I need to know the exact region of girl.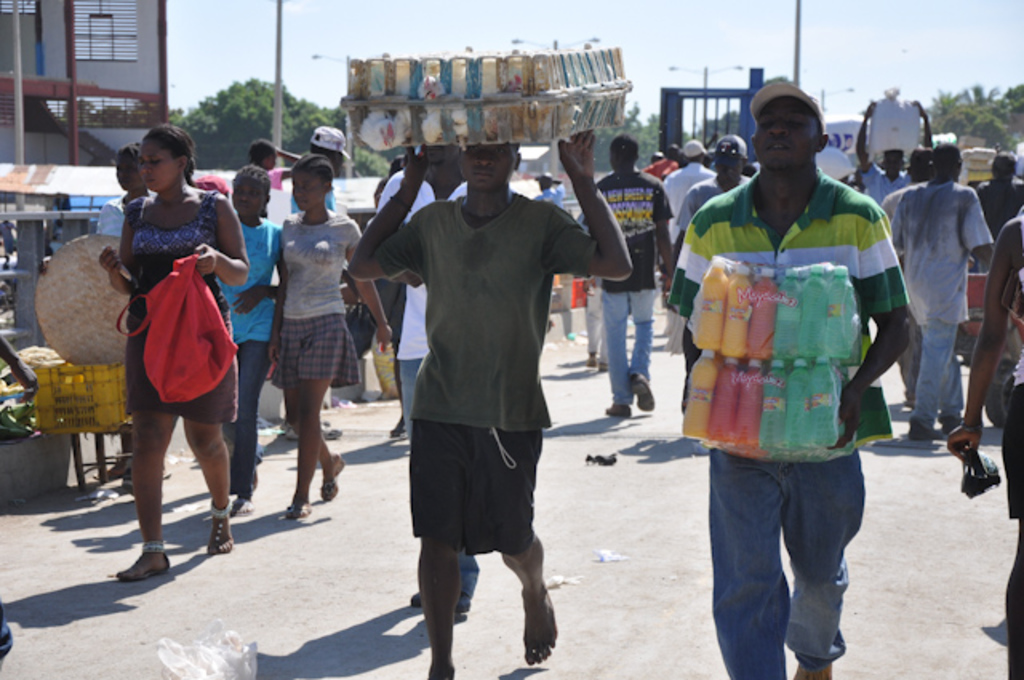
Region: {"x1": 261, "y1": 155, "x2": 386, "y2": 522}.
